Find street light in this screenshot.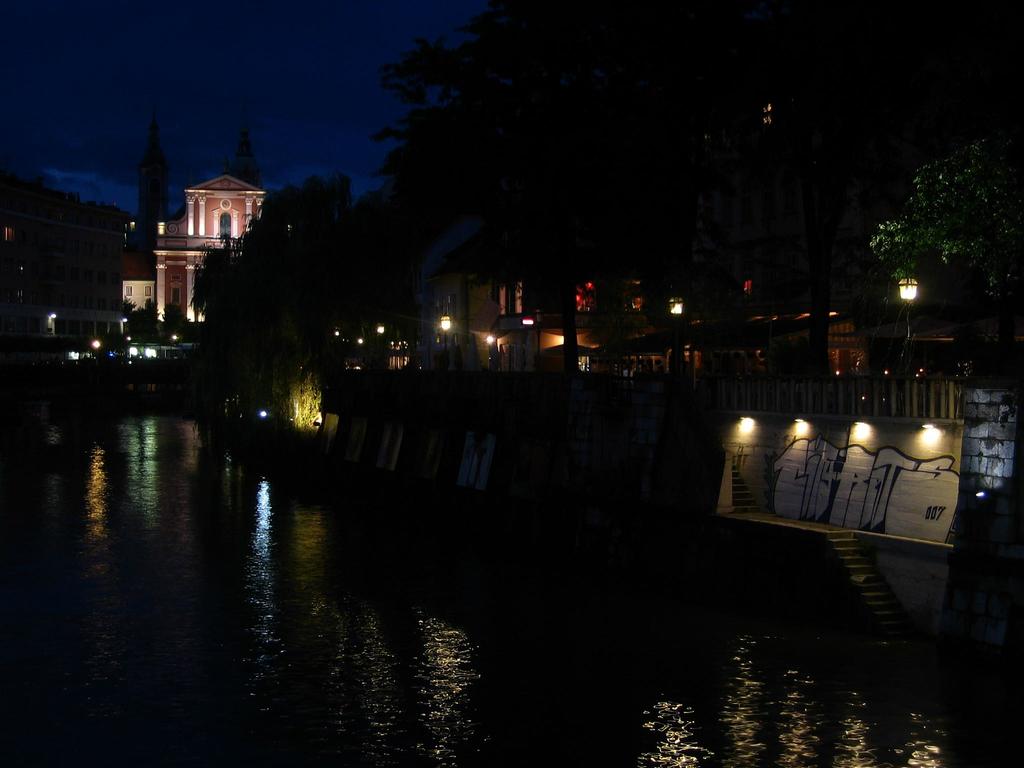
The bounding box for street light is 370/321/388/365.
